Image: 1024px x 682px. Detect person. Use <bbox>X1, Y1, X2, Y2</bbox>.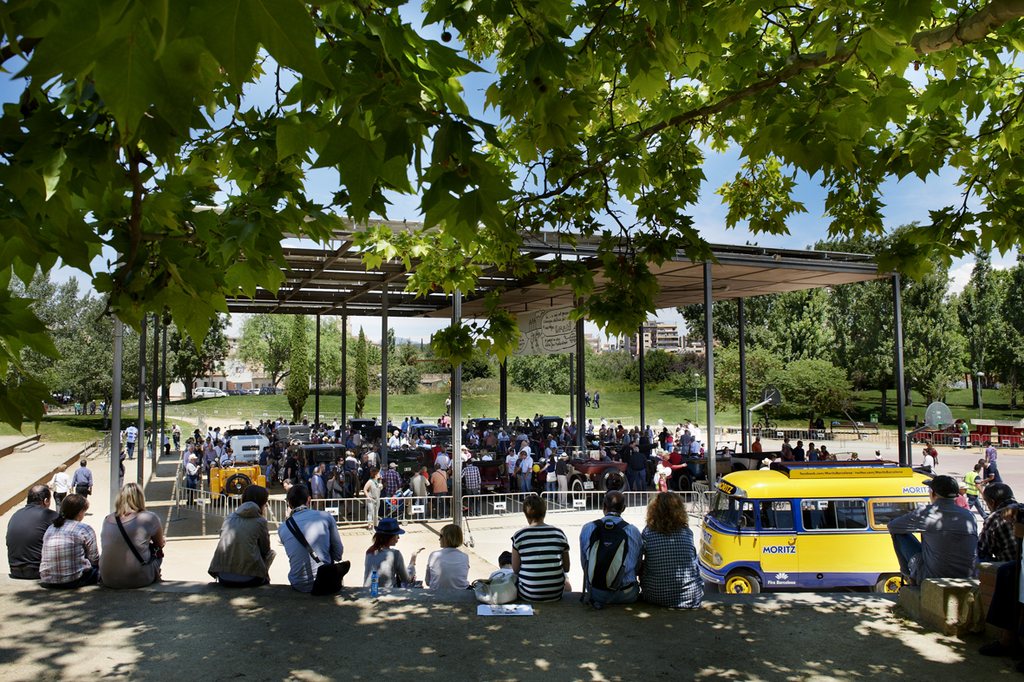
<bbox>509, 499, 570, 614</bbox>.
